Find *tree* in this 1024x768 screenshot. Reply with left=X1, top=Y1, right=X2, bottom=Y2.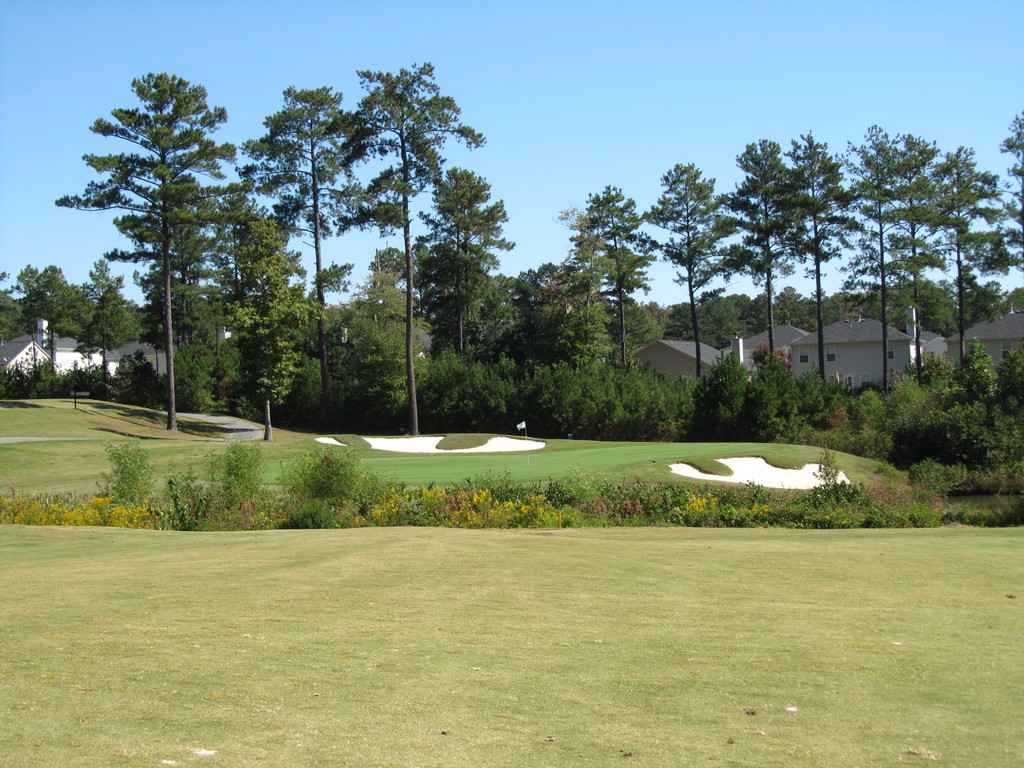
left=0, top=269, right=31, bottom=340.
